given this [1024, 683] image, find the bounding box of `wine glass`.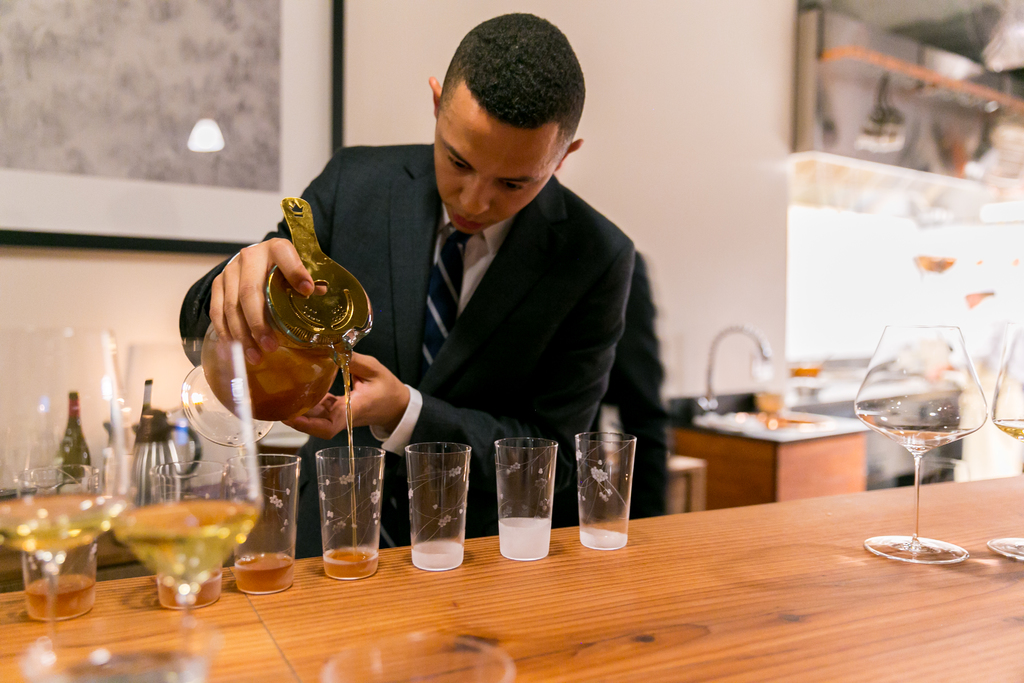
crop(986, 324, 1023, 567).
